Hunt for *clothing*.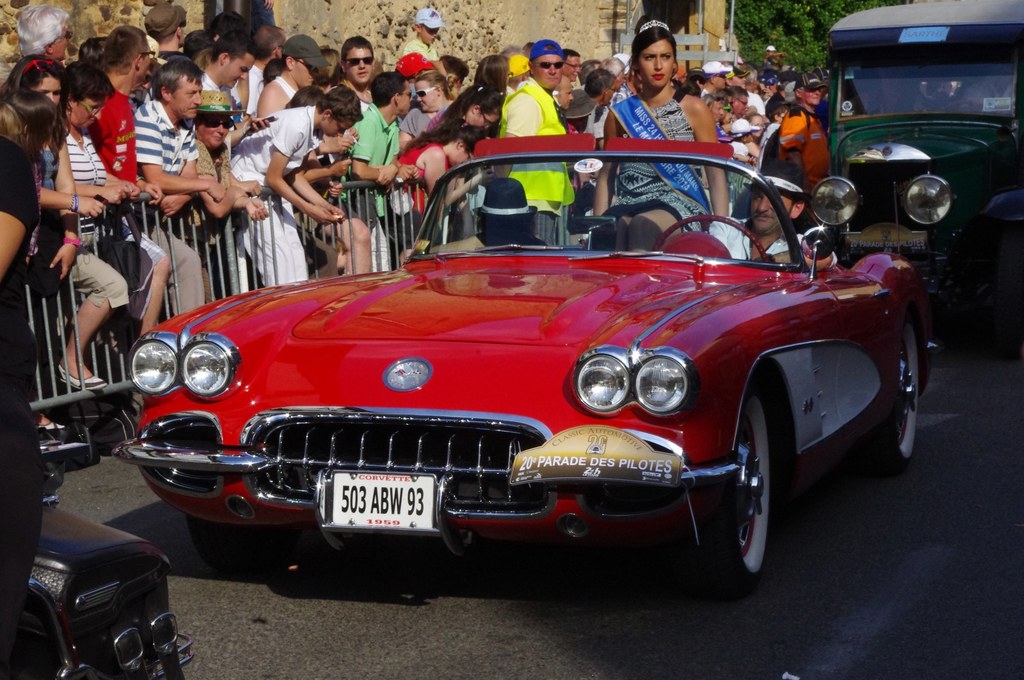
Hunted down at {"left": 335, "top": 103, "right": 400, "bottom": 273}.
